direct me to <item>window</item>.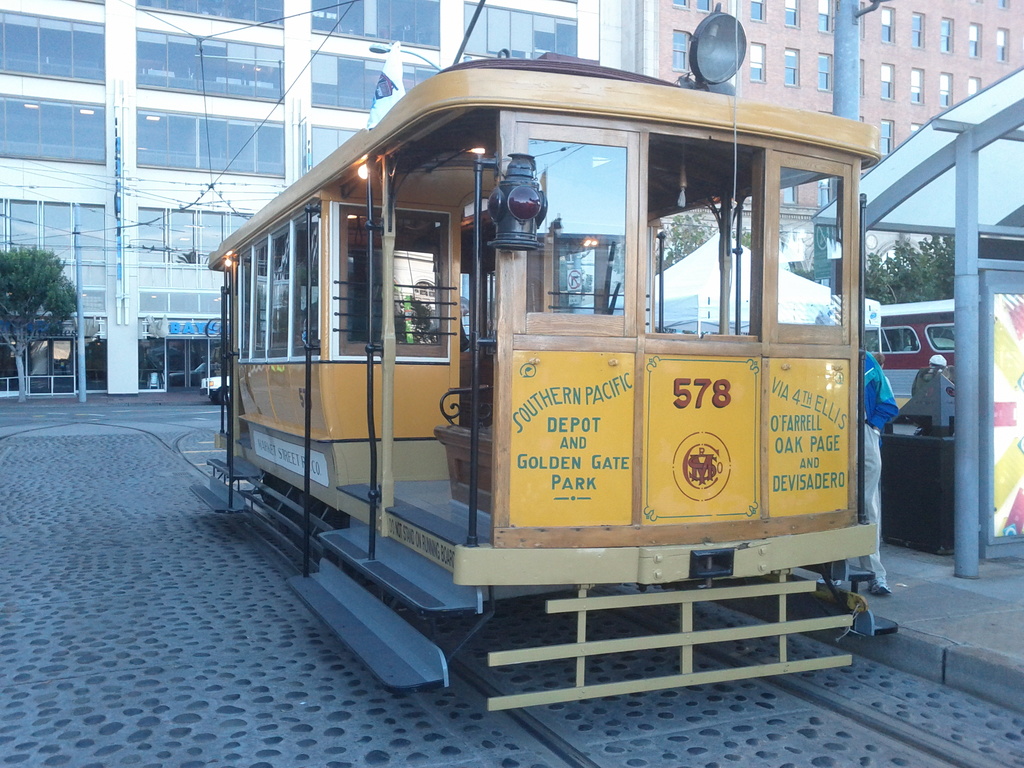
Direction: 419, 284, 438, 302.
